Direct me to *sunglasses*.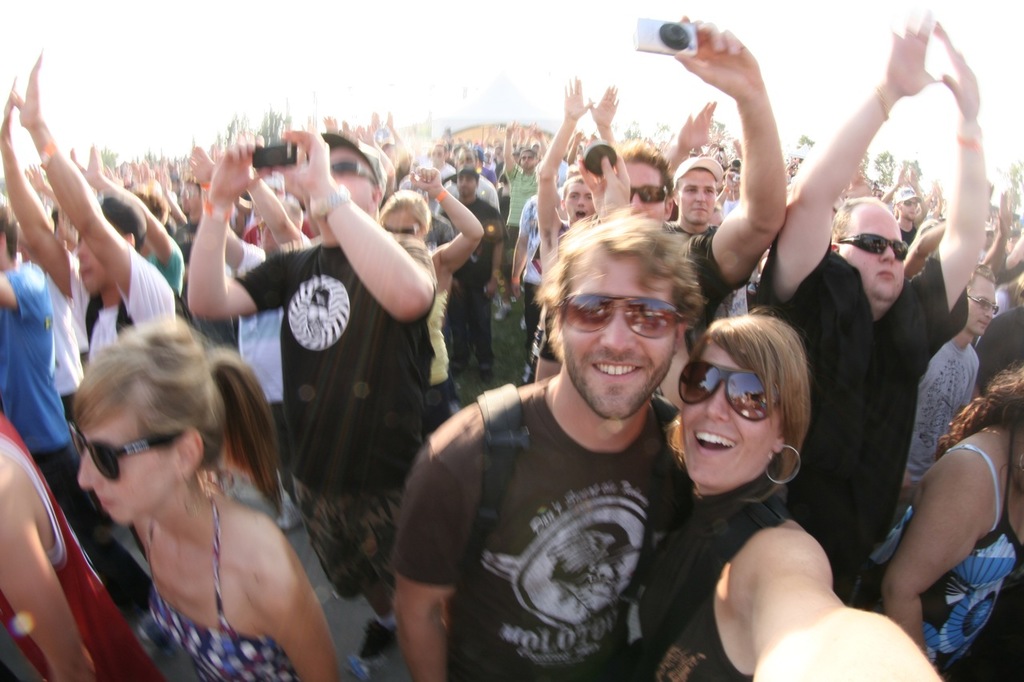
Direction: bbox=[838, 233, 906, 252].
